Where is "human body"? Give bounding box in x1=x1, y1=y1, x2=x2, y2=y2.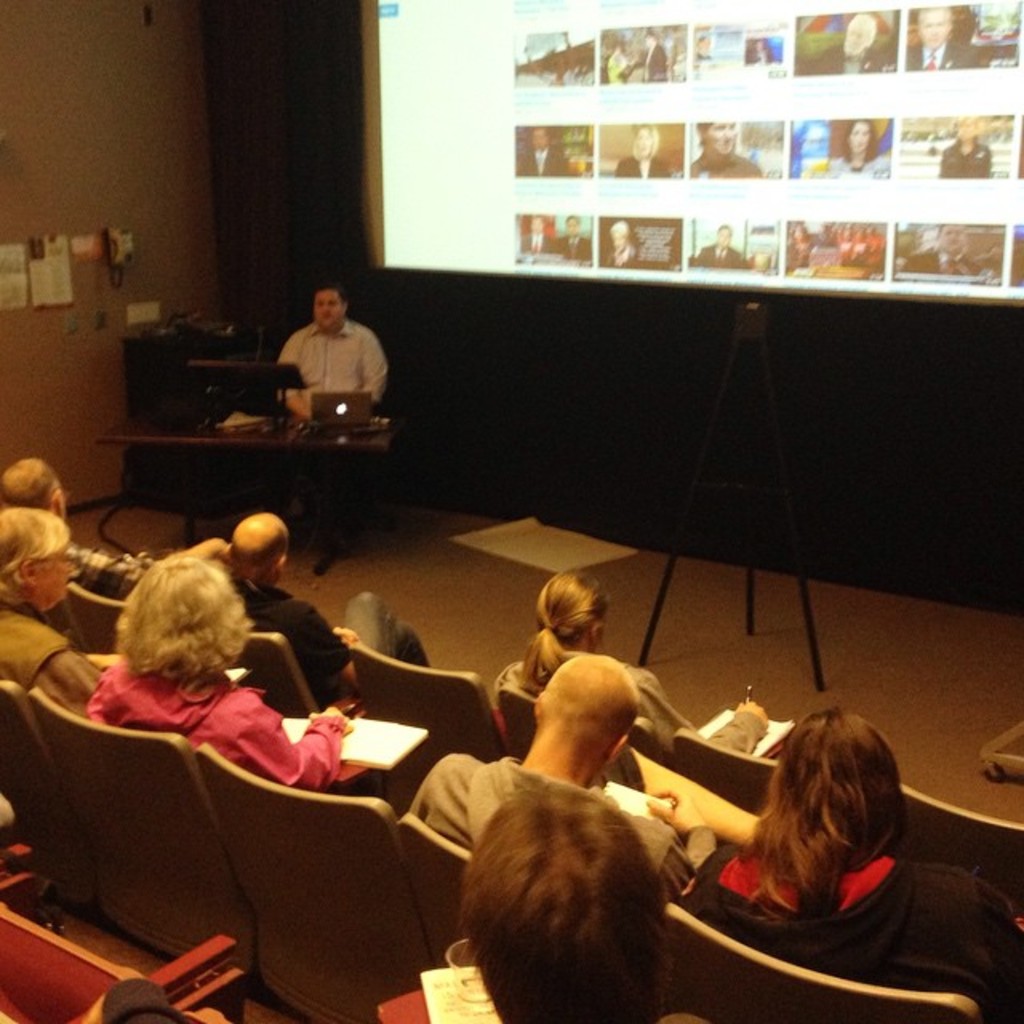
x1=0, y1=510, x2=94, y2=712.
